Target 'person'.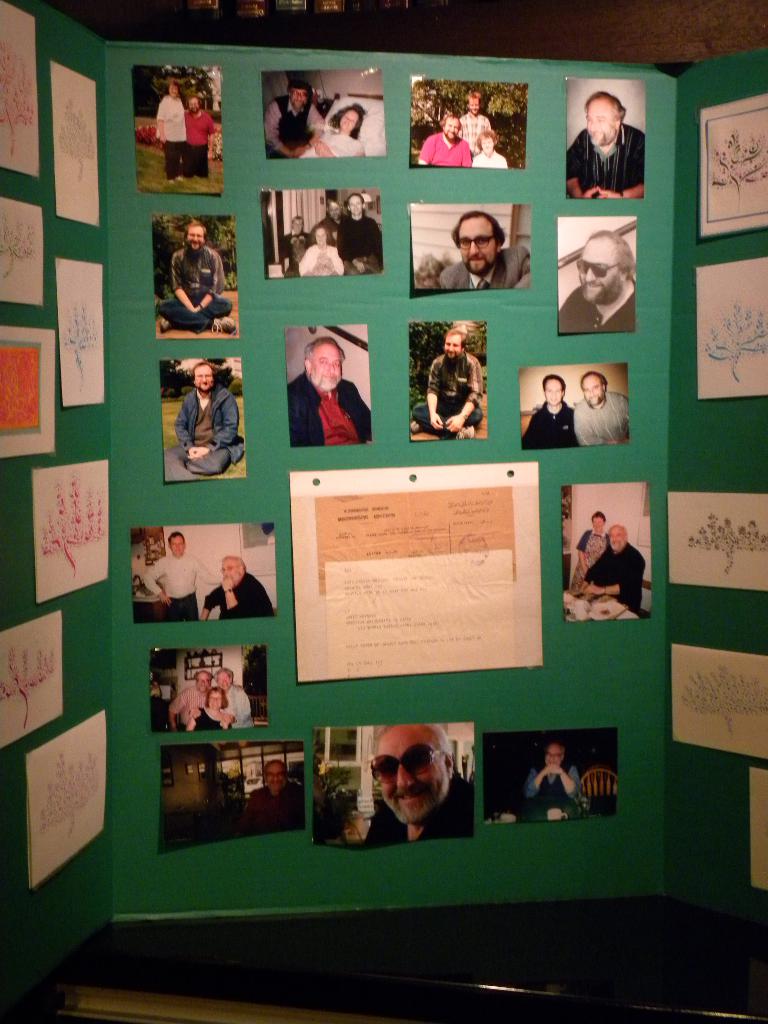
Target region: locate(566, 511, 608, 592).
